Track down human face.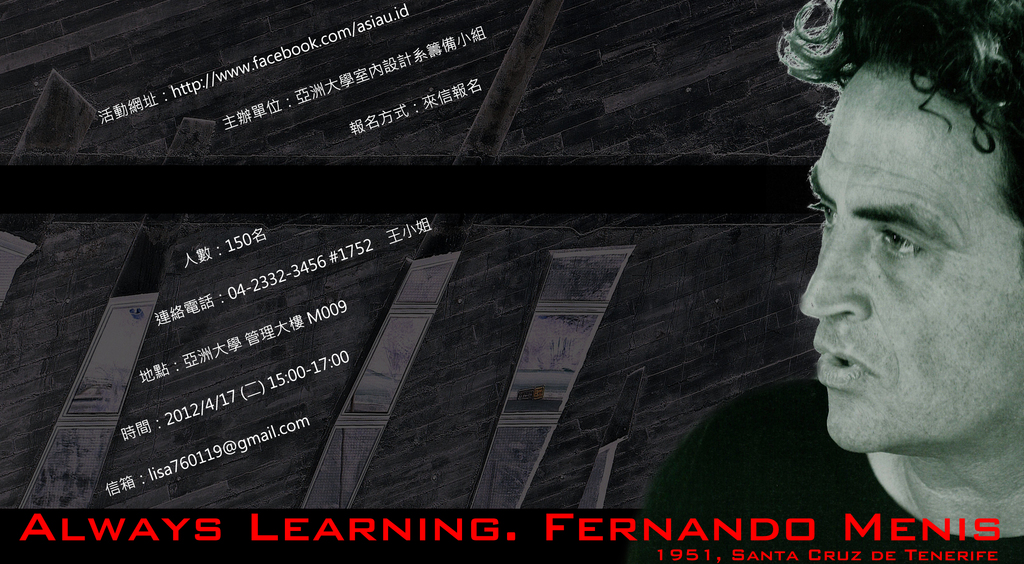
Tracked to pyautogui.locateOnScreen(795, 101, 1023, 452).
